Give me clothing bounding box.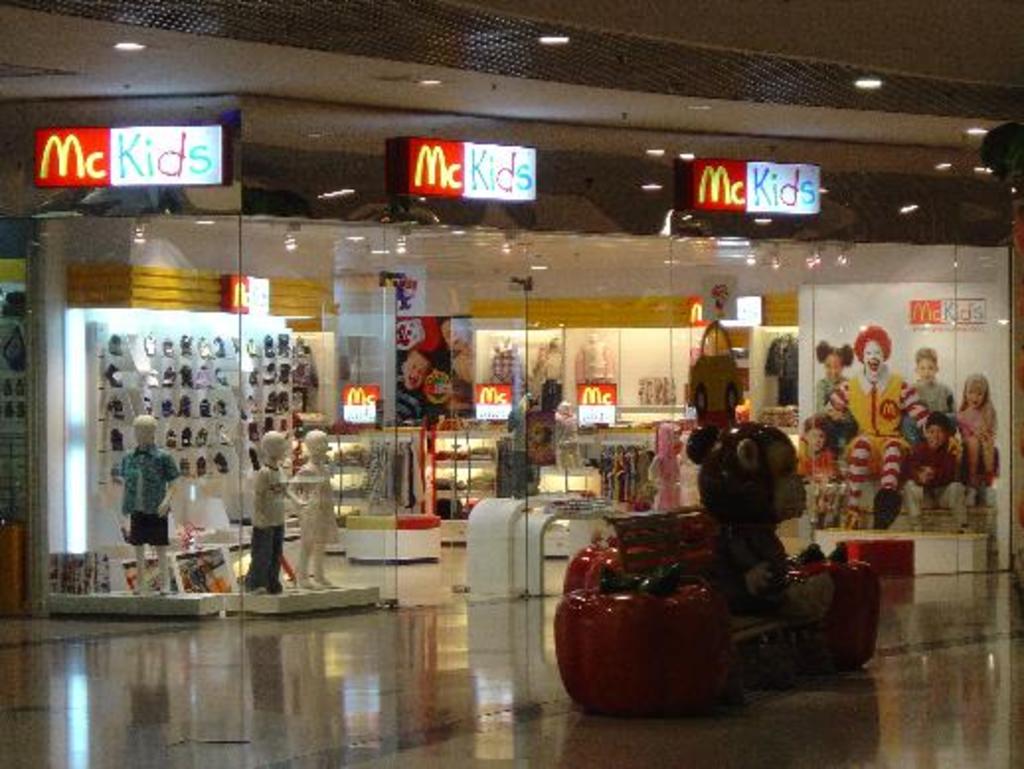
bbox=(393, 372, 423, 435).
